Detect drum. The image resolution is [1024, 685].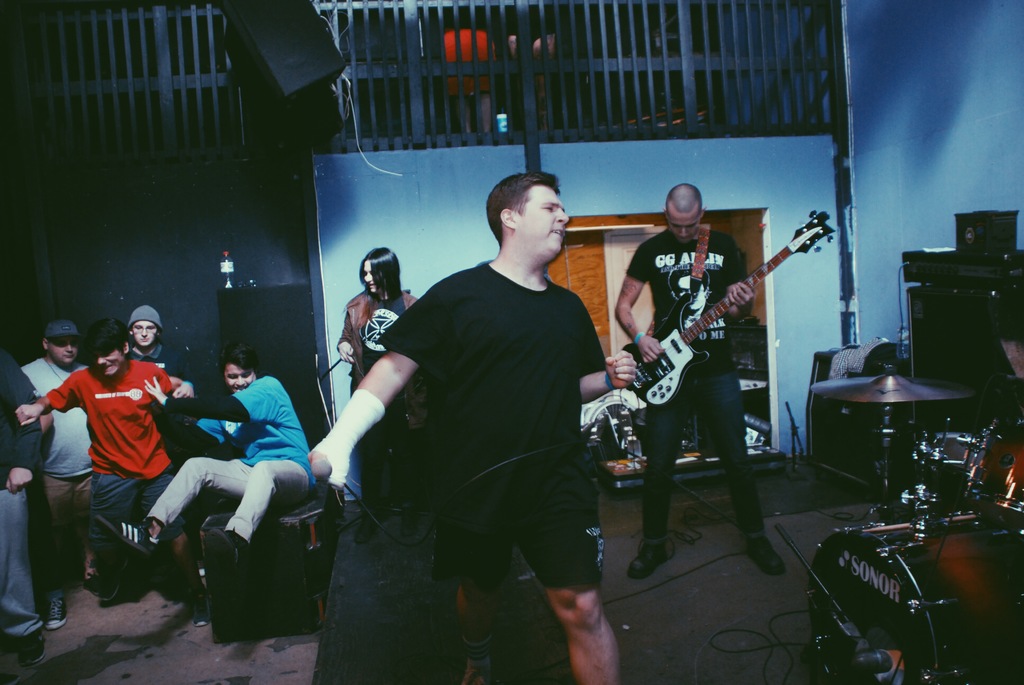
x1=916, y1=434, x2=980, y2=523.
